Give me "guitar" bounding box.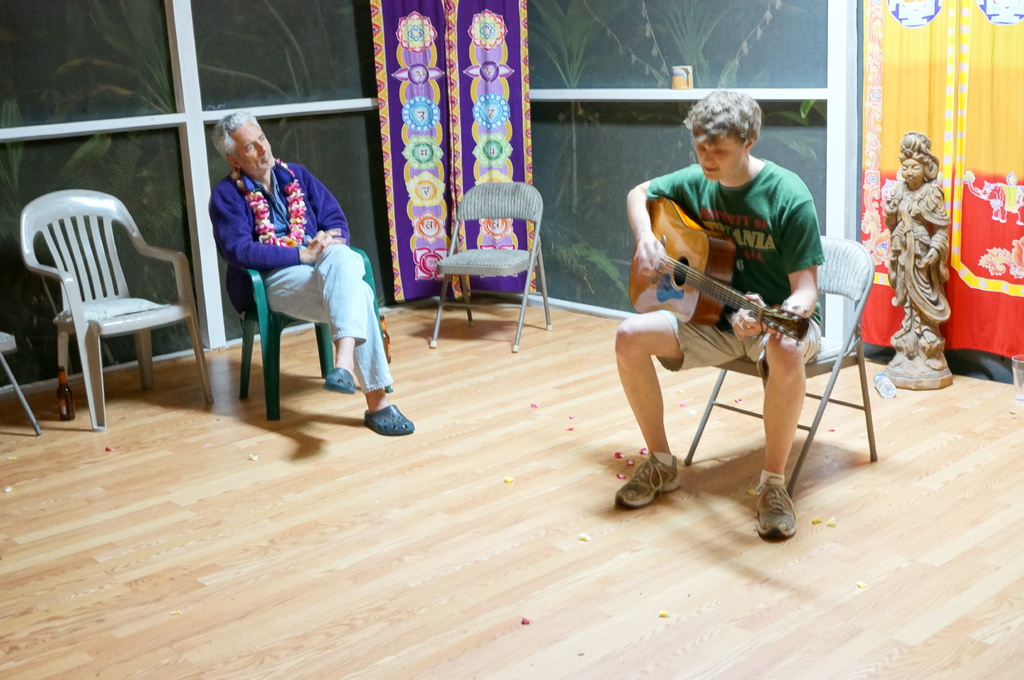
x1=625, y1=194, x2=813, y2=342.
